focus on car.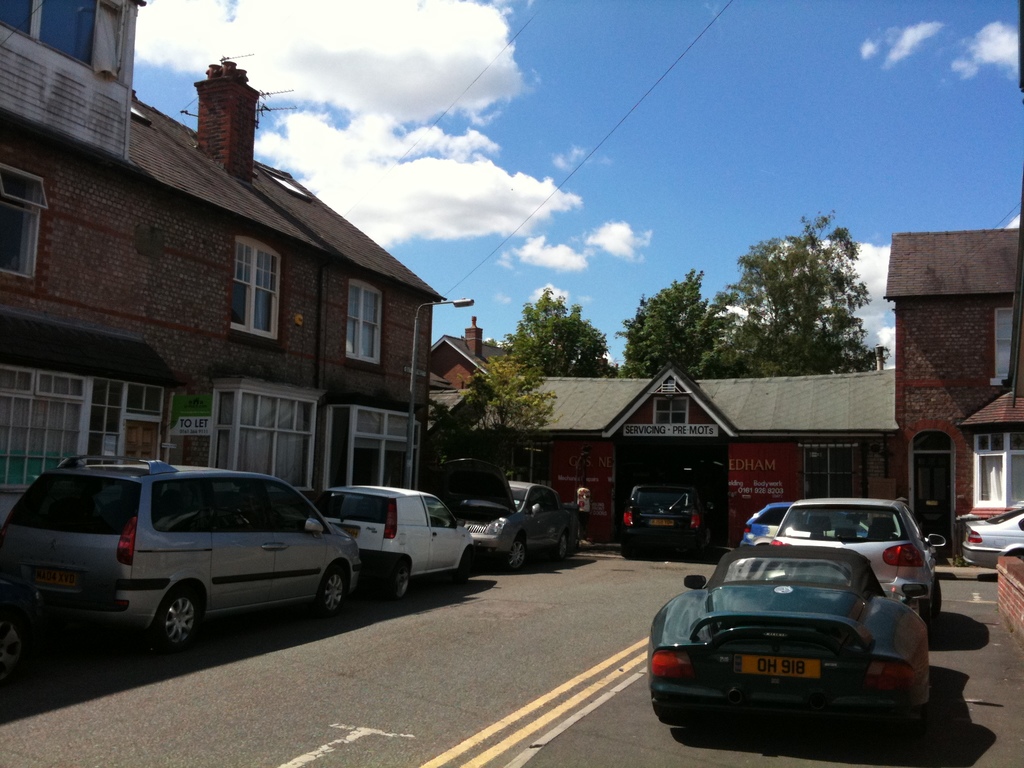
Focused at bbox(649, 545, 929, 721).
